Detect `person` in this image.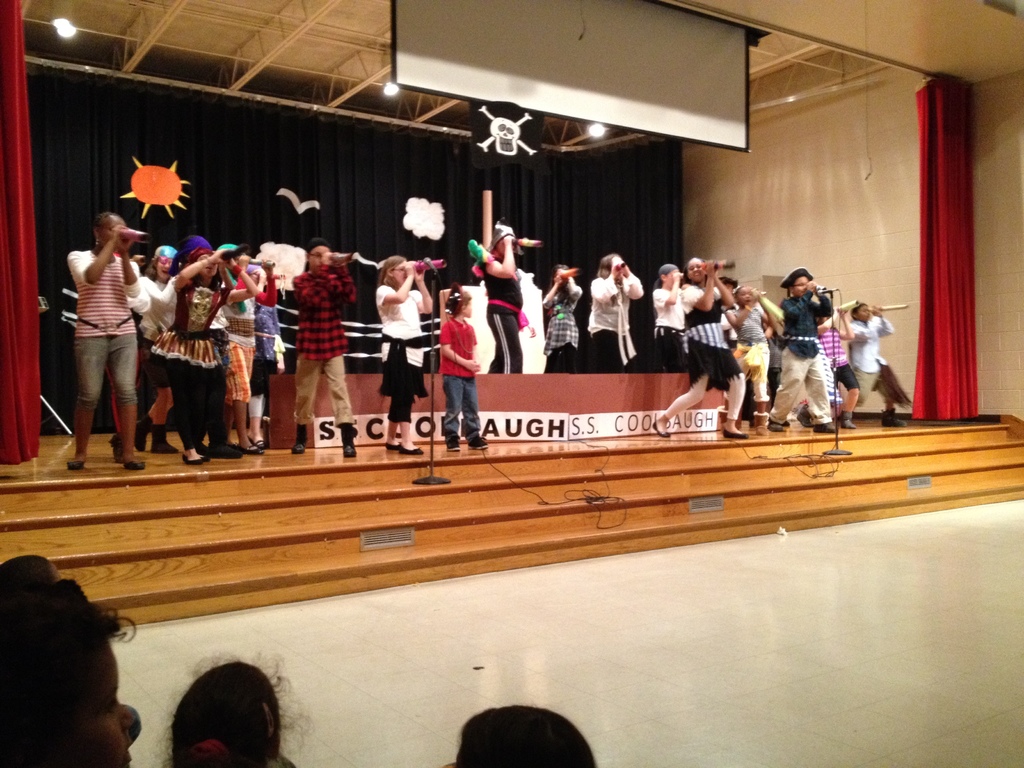
Detection: bbox=[650, 254, 748, 438].
